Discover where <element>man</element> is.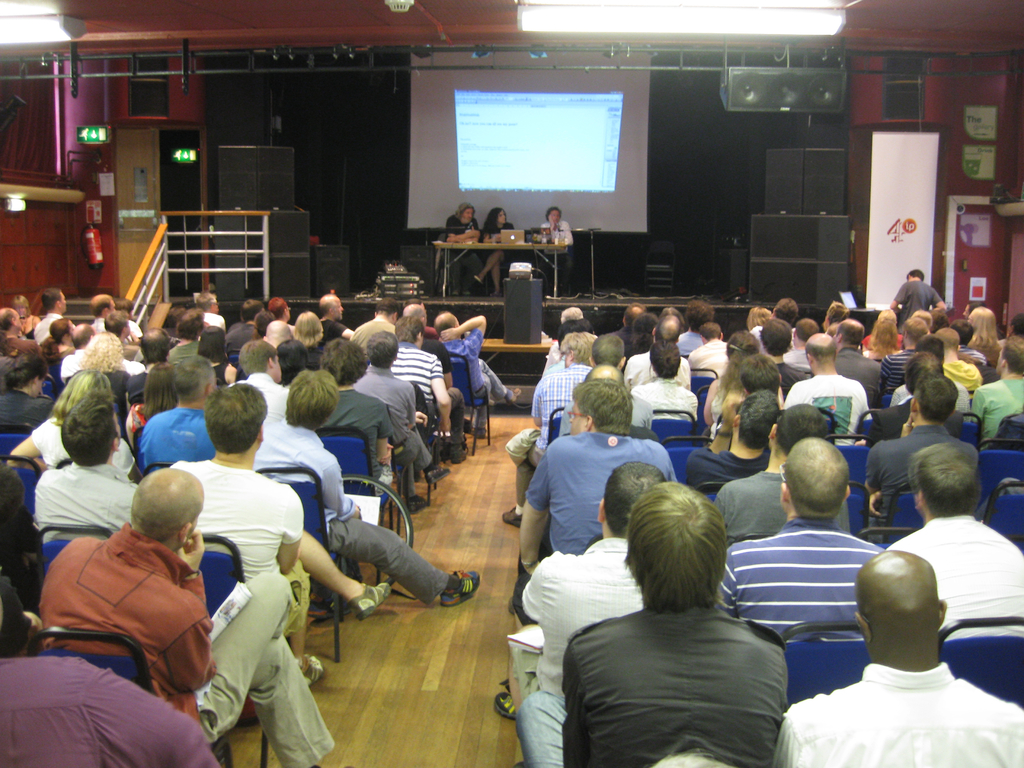
Discovered at {"left": 871, "top": 351, "right": 968, "bottom": 444}.
